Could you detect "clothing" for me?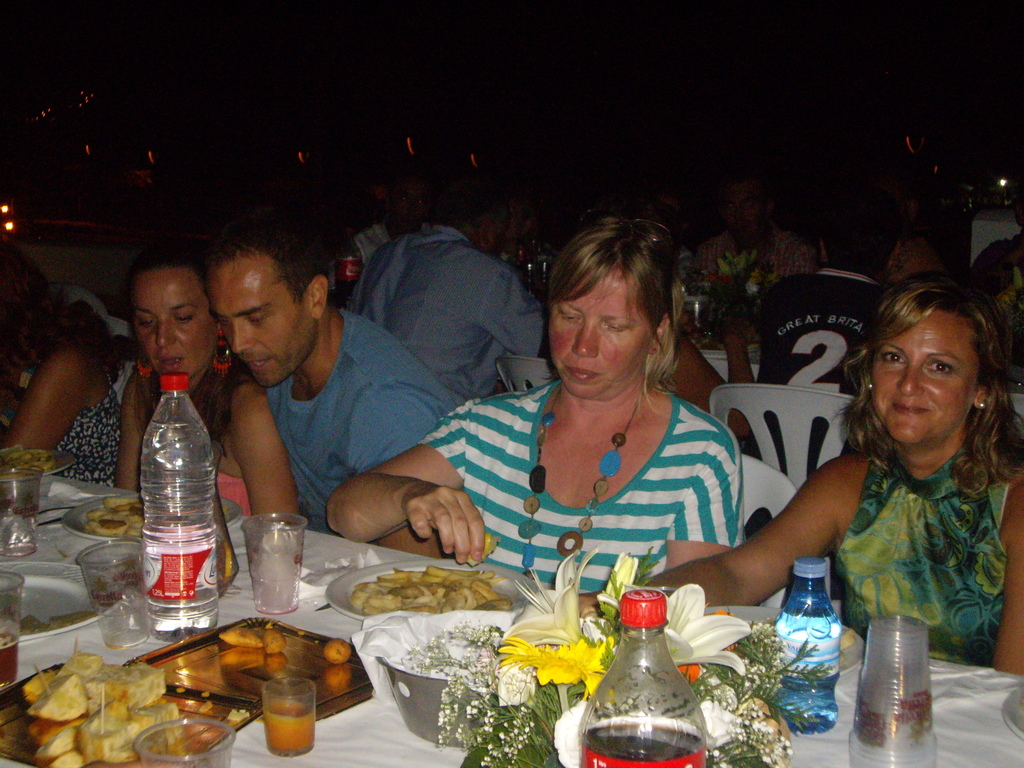
Detection result: crop(214, 474, 250, 518).
